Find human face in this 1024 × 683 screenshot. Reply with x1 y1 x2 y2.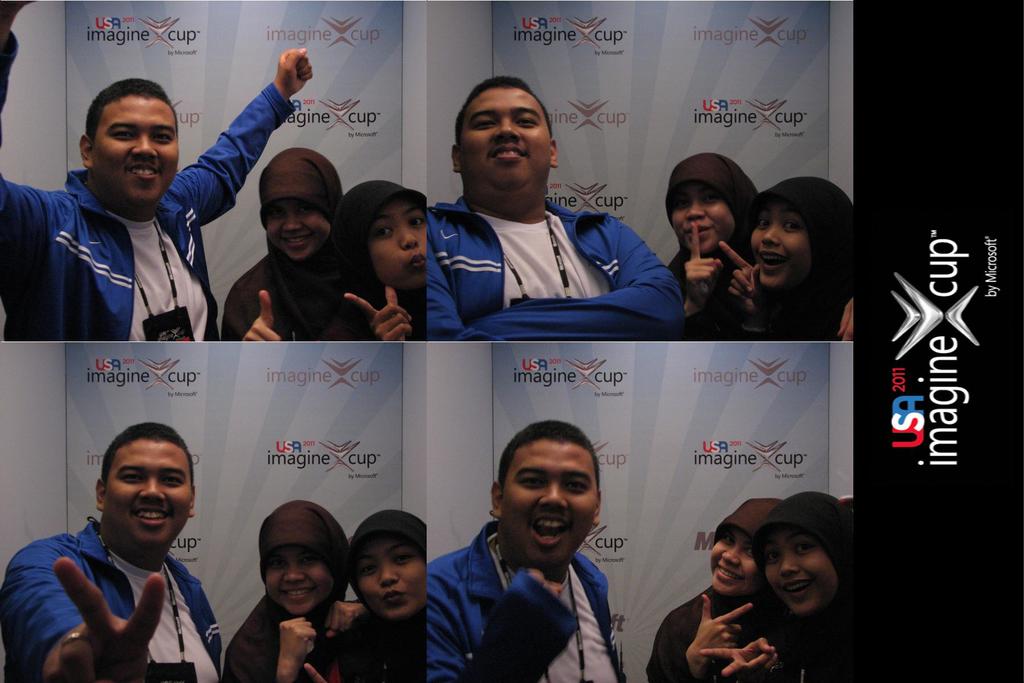
710 538 755 587.
